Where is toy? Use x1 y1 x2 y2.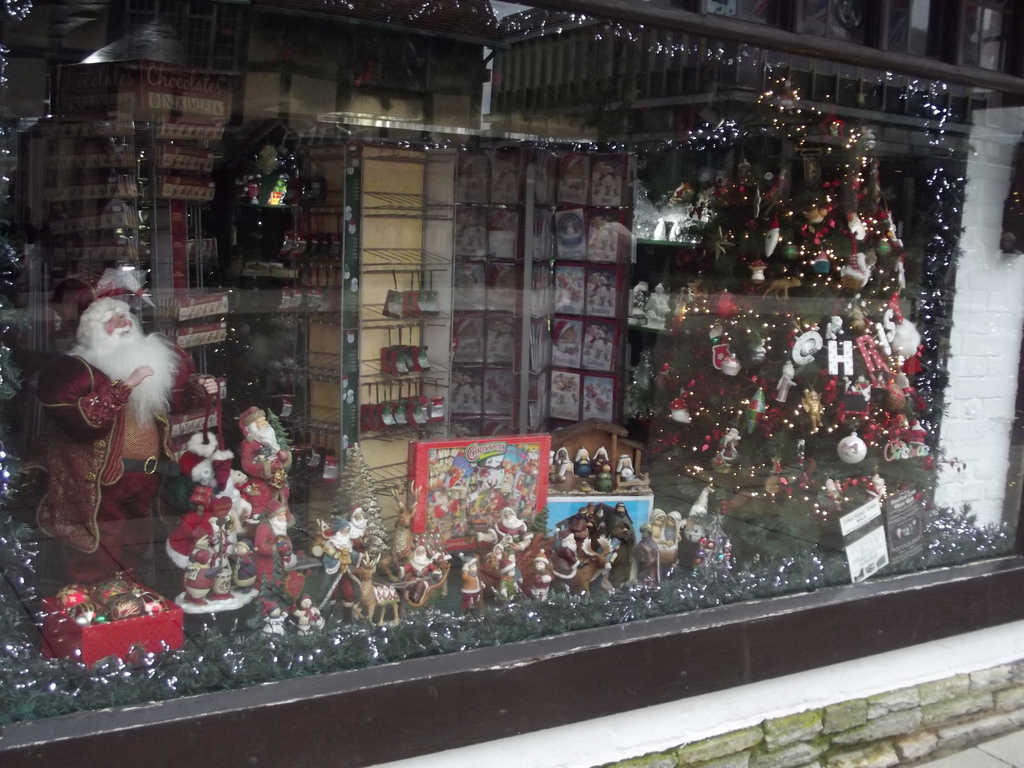
332 548 354 607.
